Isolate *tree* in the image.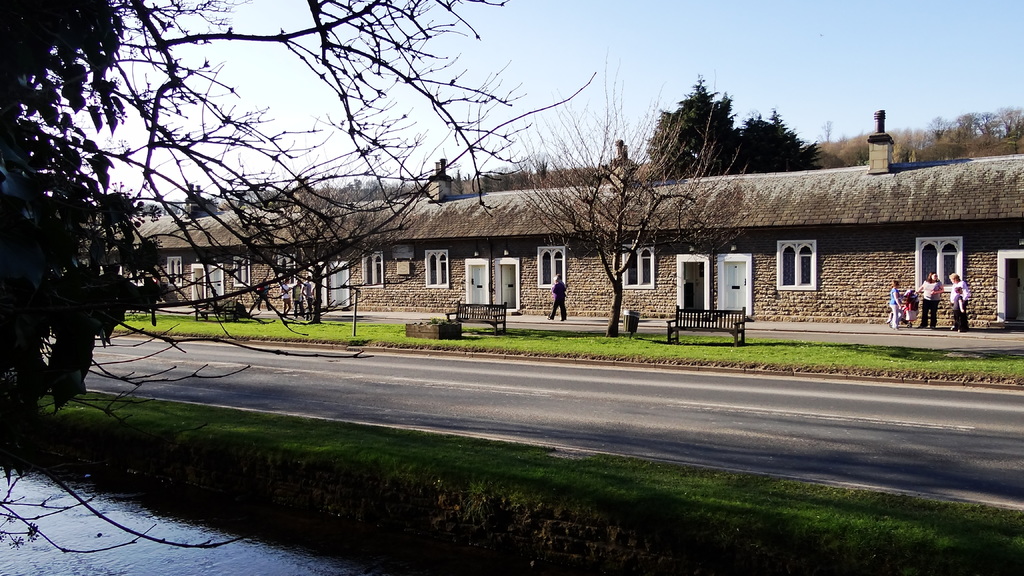
Isolated region: bbox(0, 0, 601, 451).
